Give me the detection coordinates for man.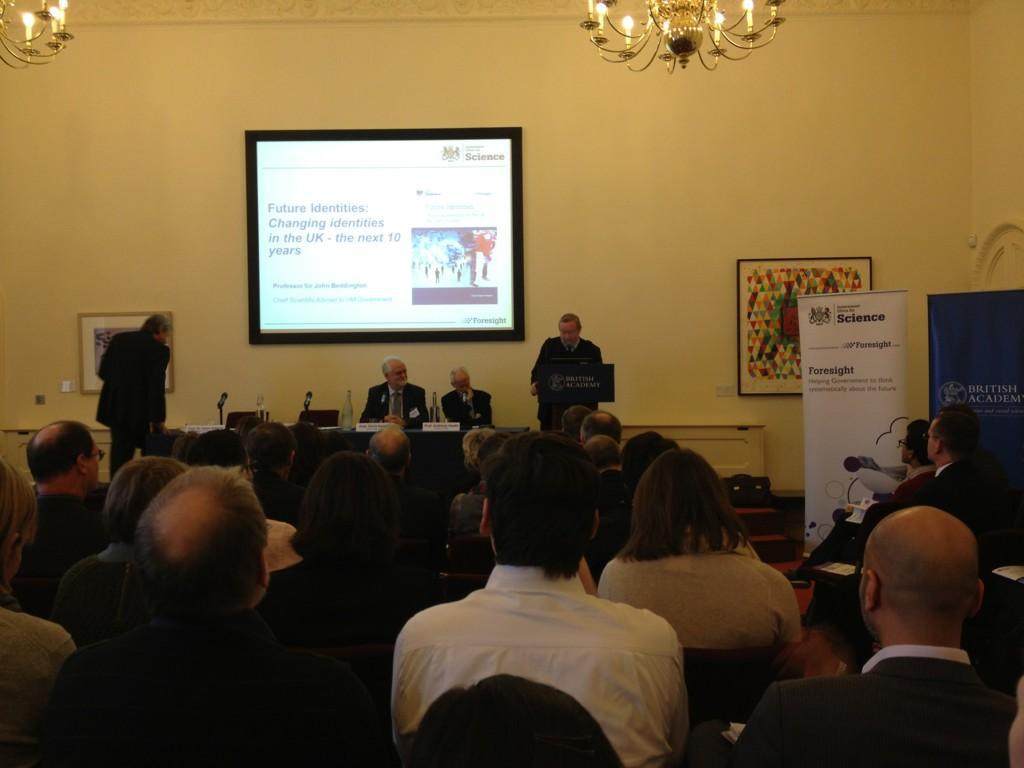
(left=527, top=307, right=601, bottom=416).
